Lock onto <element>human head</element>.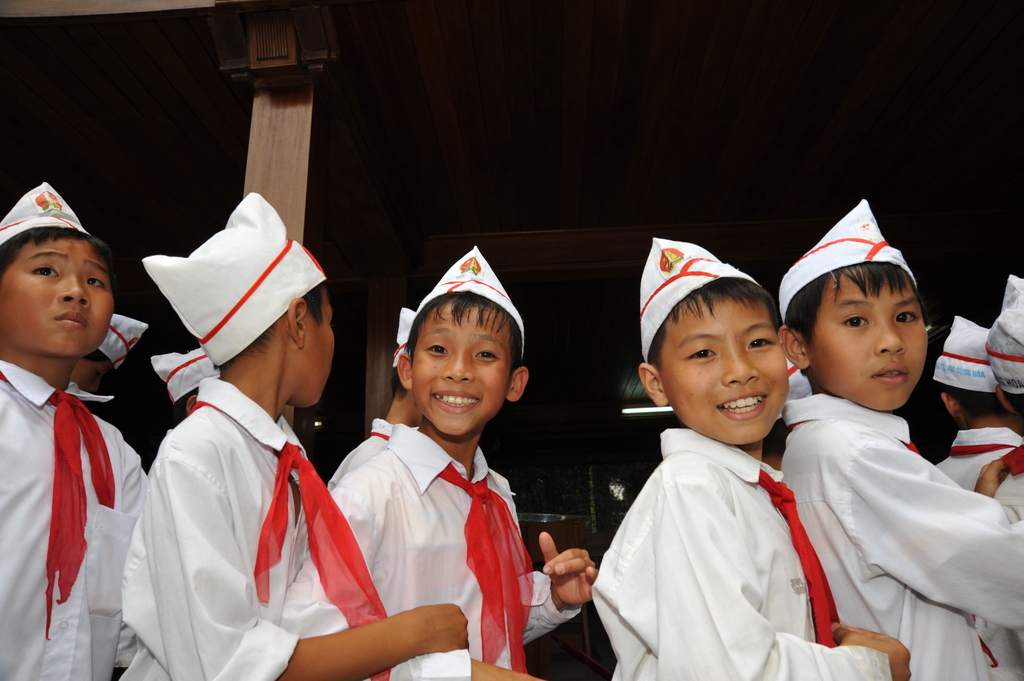
Locked: box(637, 237, 792, 445).
